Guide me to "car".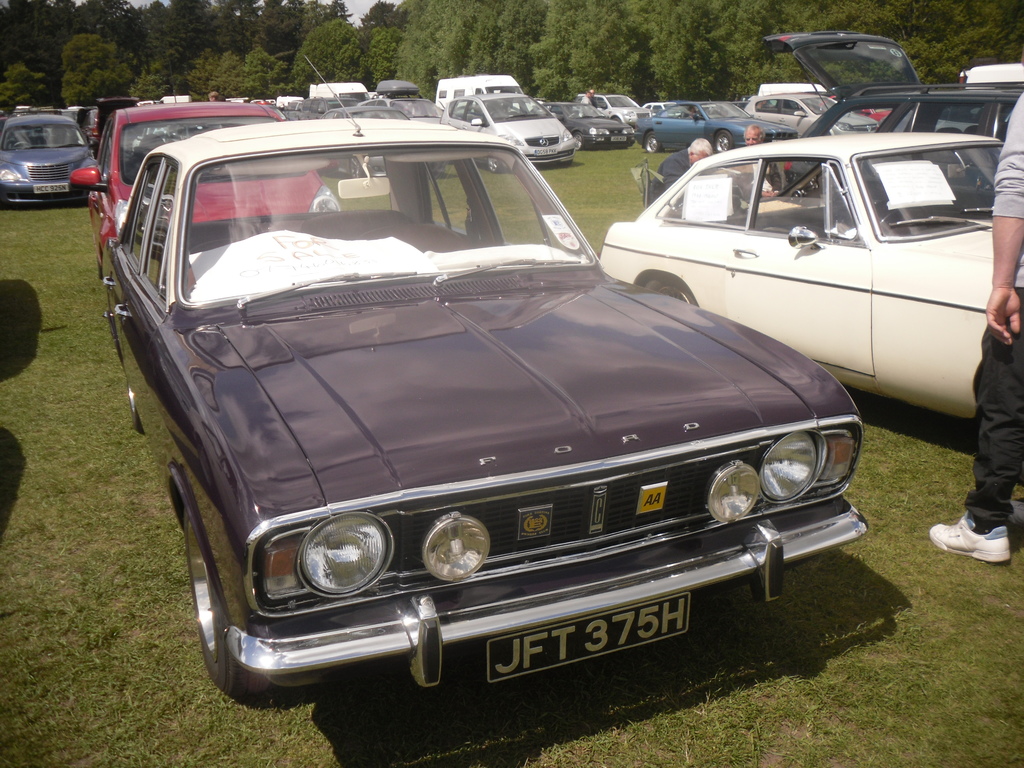
Guidance: [left=596, top=131, right=1023, bottom=422].
